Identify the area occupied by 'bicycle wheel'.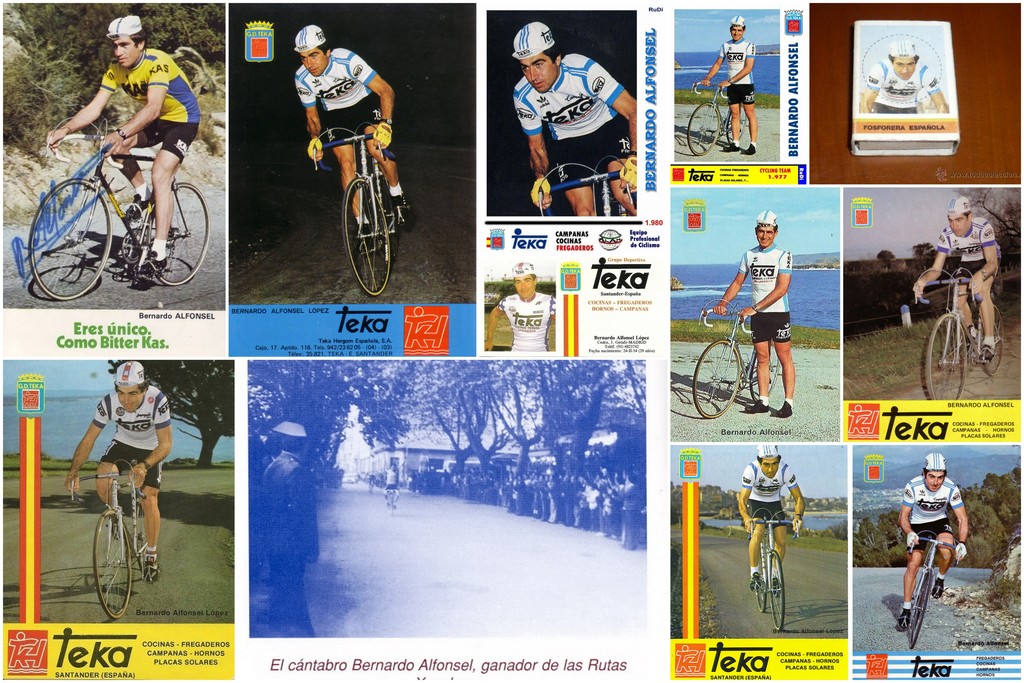
Area: BBox(925, 311, 969, 404).
